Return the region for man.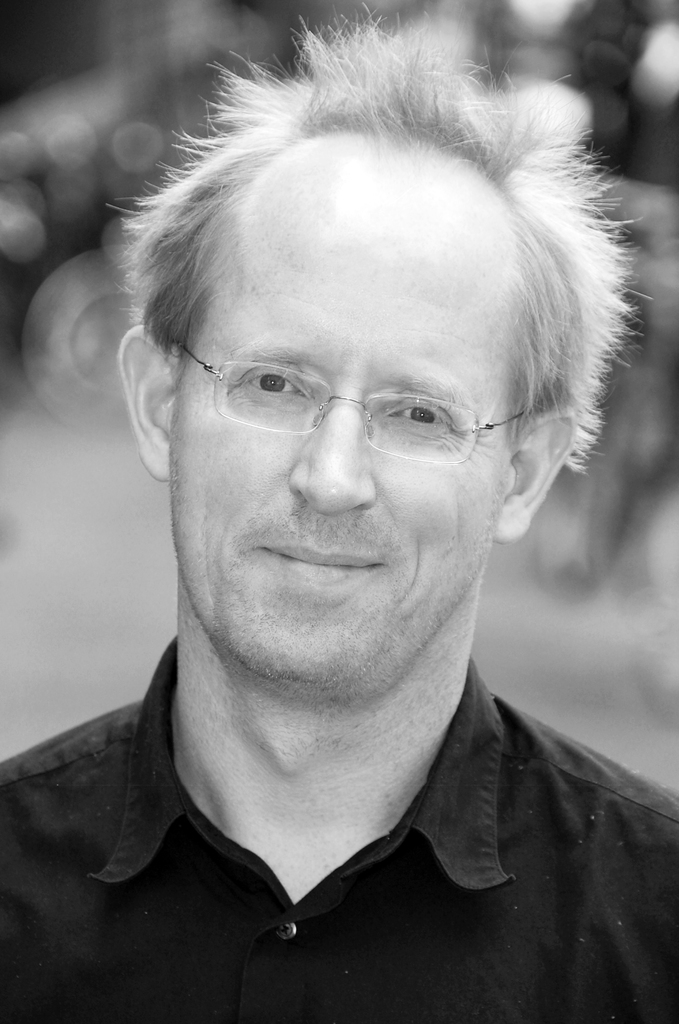
<bbox>0, 68, 678, 1000</bbox>.
